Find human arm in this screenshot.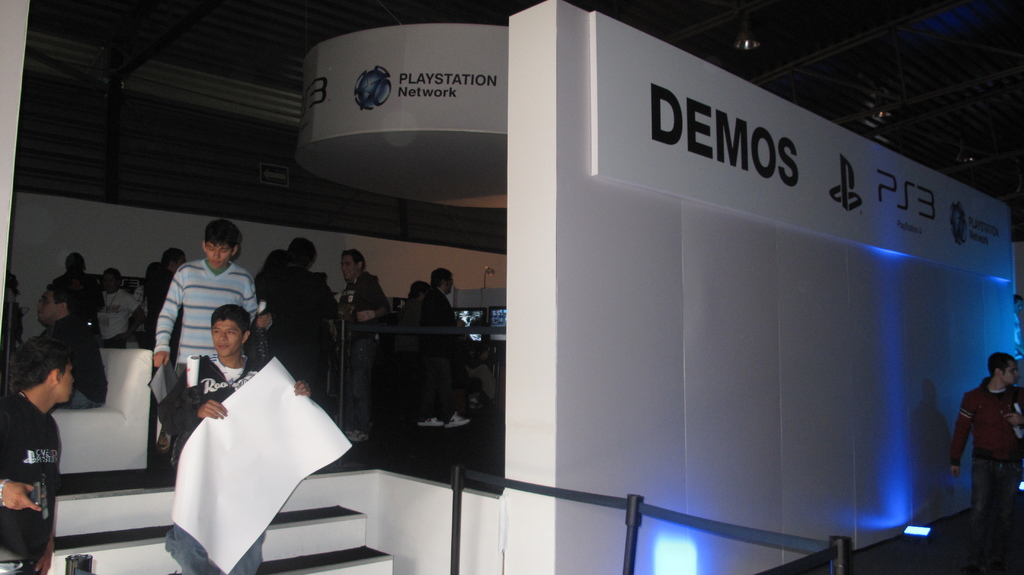
The bounding box for human arm is region(125, 292, 149, 342).
